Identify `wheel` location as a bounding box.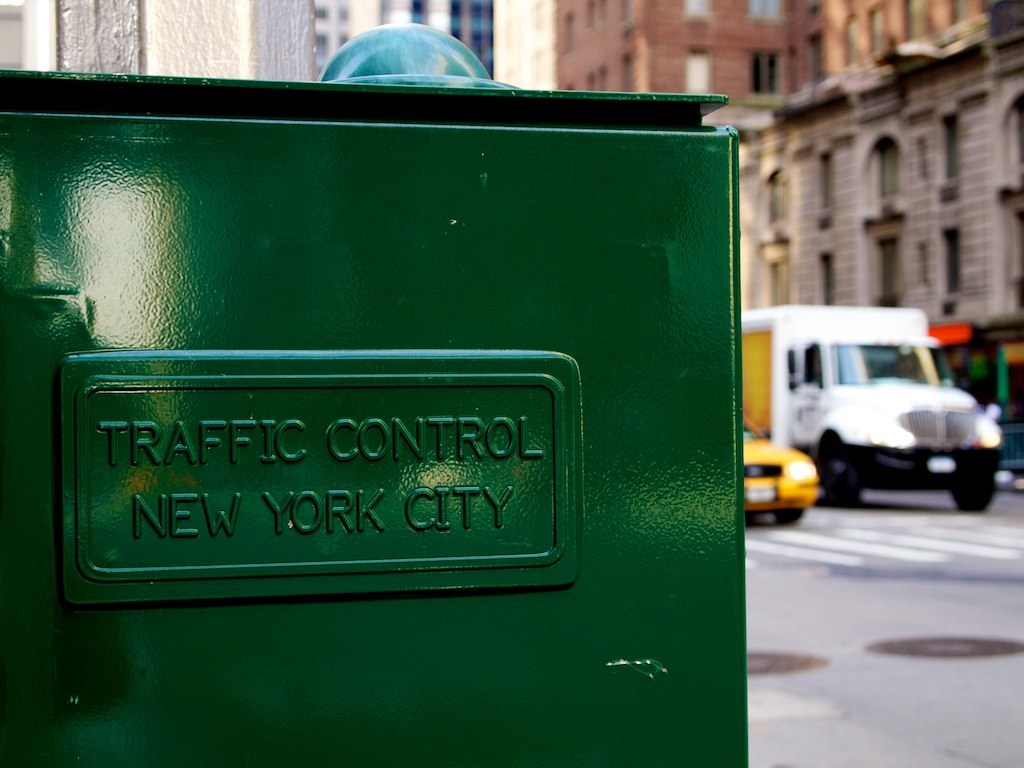
BBox(833, 455, 860, 498).
